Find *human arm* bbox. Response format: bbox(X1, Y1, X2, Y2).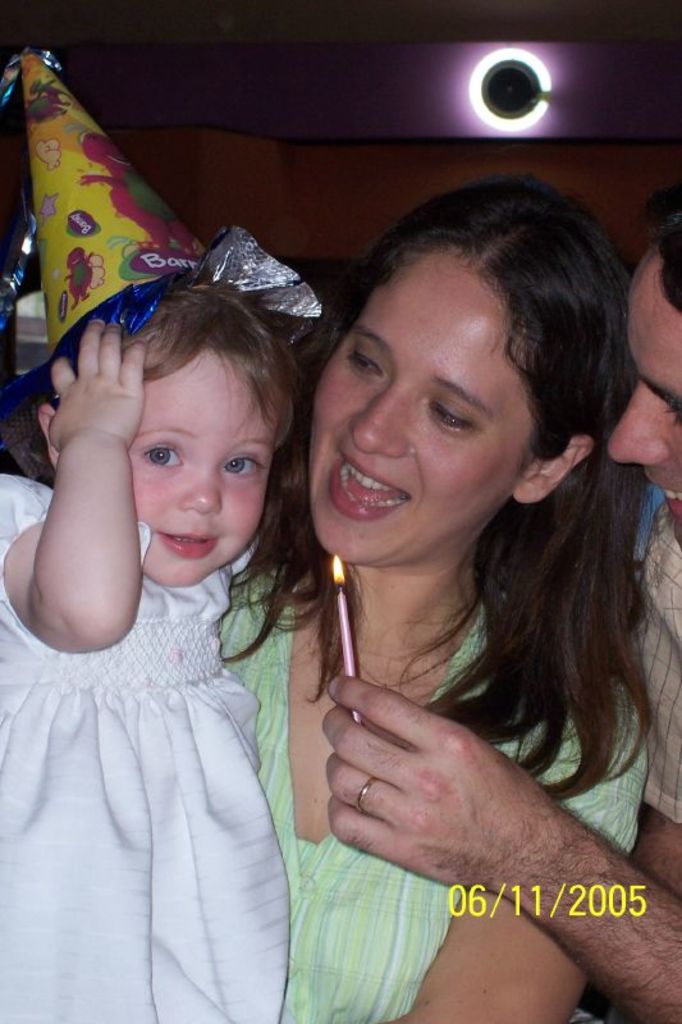
bbox(394, 678, 649, 1023).
